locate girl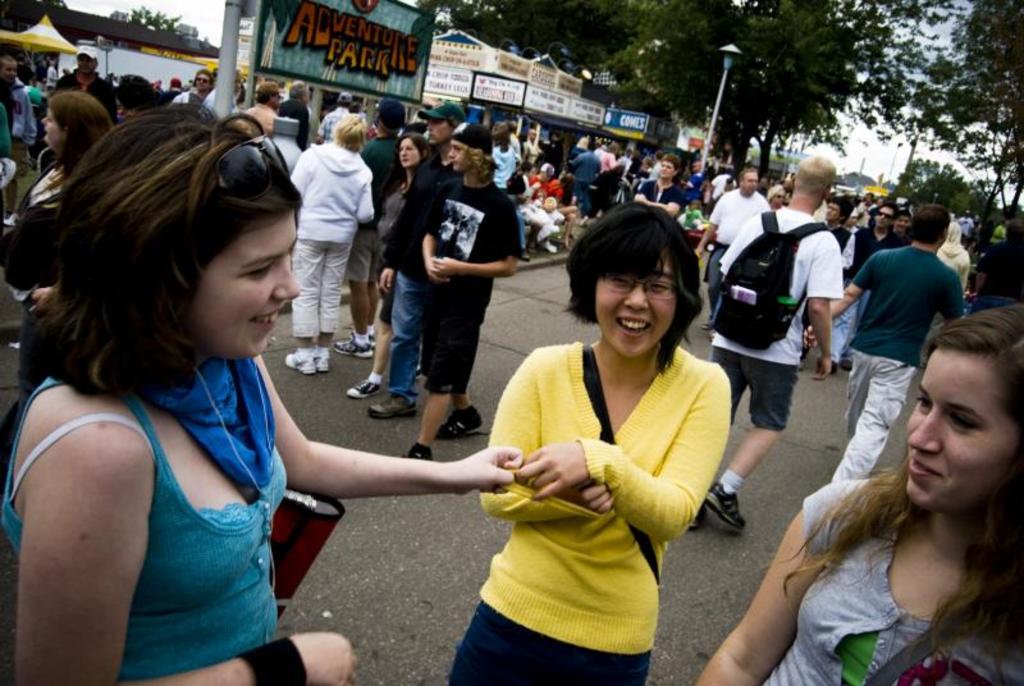
{"x1": 438, "y1": 200, "x2": 737, "y2": 685}
